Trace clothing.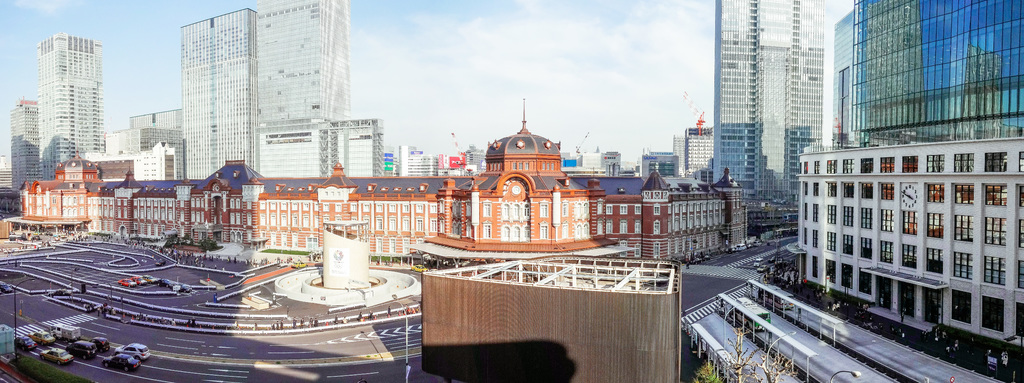
Traced to bbox=(230, 317, 240, 334).
